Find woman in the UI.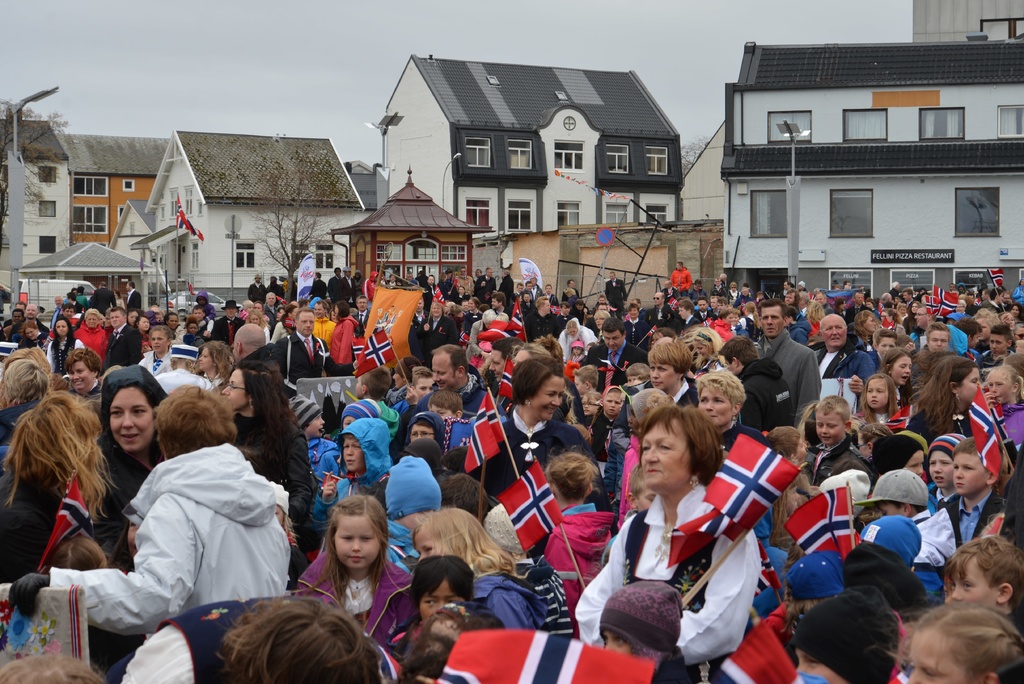
UI element at BBox(710, 309, 736, 339).
